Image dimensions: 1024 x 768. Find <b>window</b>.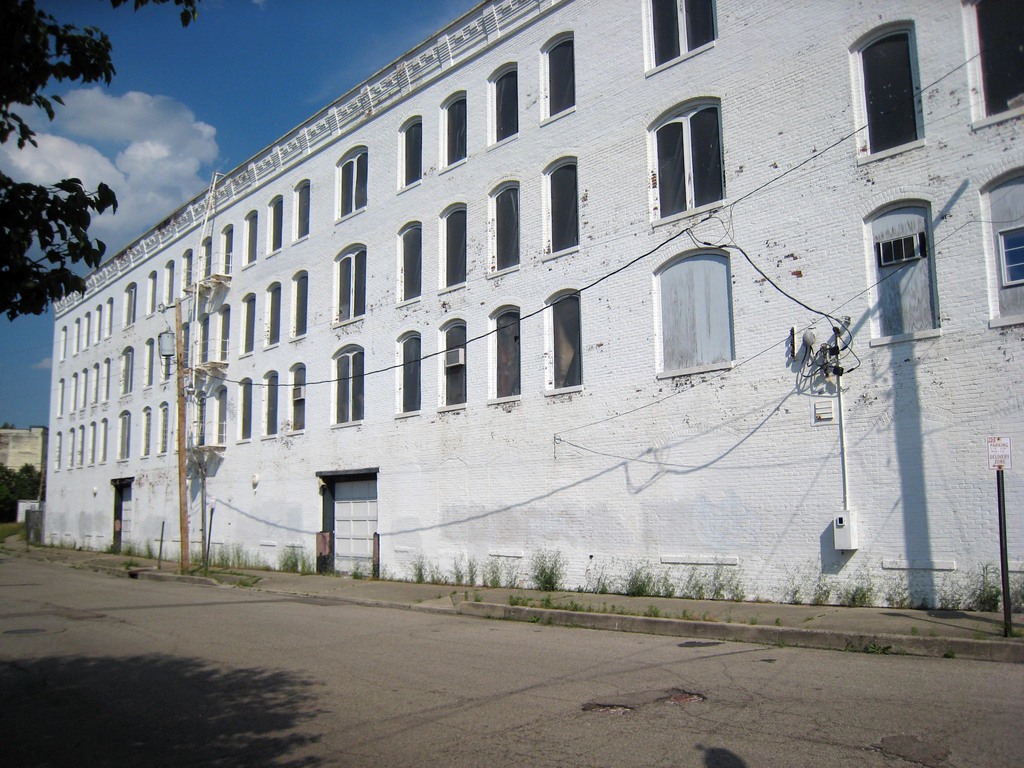
(68, 373, 75, 406).
